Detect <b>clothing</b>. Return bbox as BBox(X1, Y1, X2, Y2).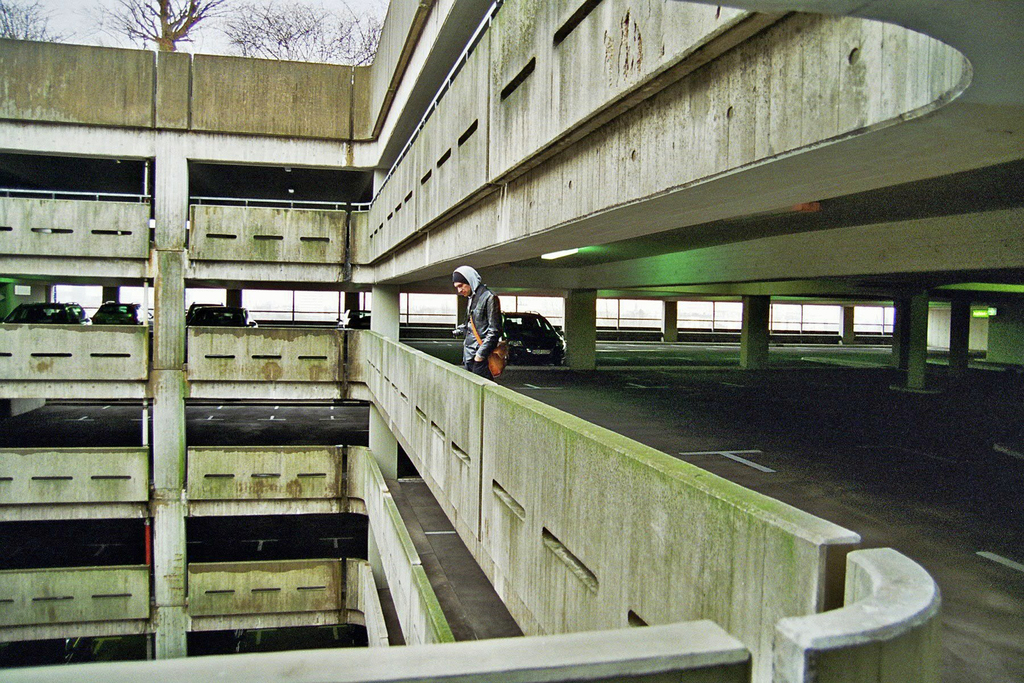
BBox(431, 256, 506, 366).
